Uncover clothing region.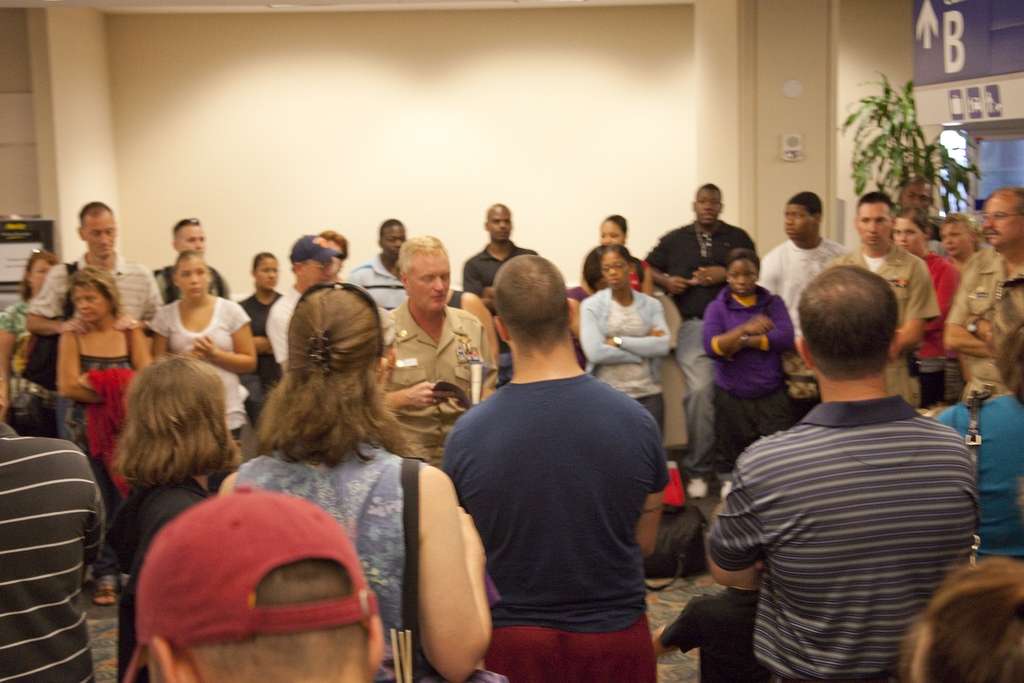
Uncovered: BBox(938, 235, 1023, 406).
